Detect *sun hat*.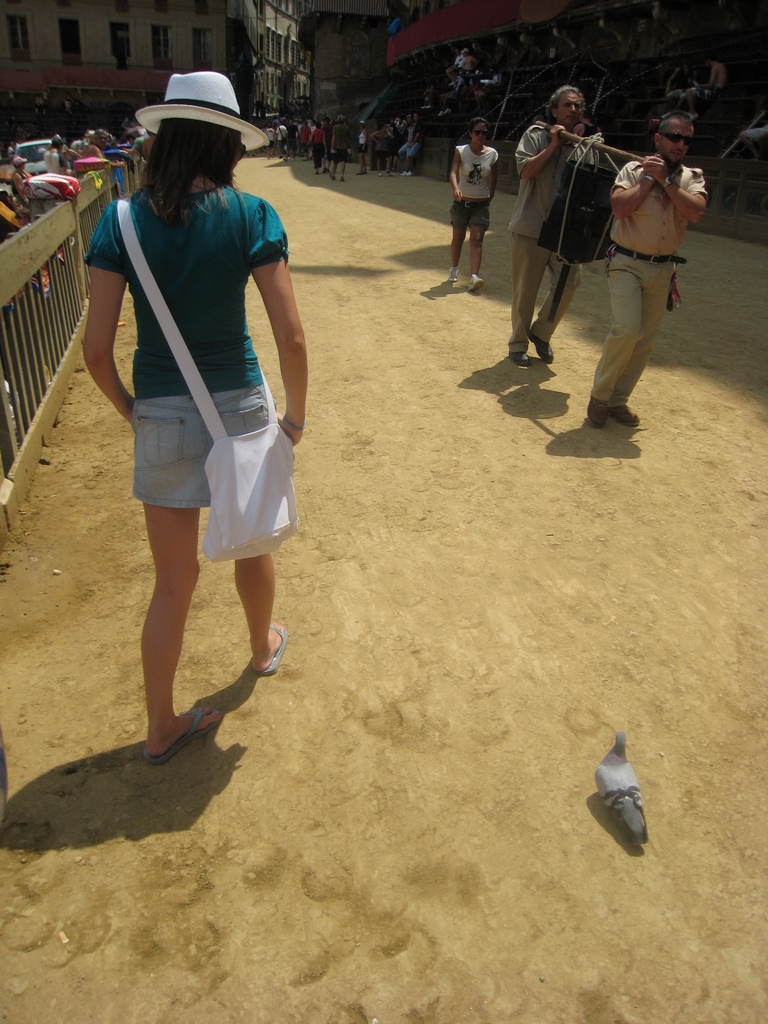
Detected at x1=4, y1=155, x2=29, y2=171.
